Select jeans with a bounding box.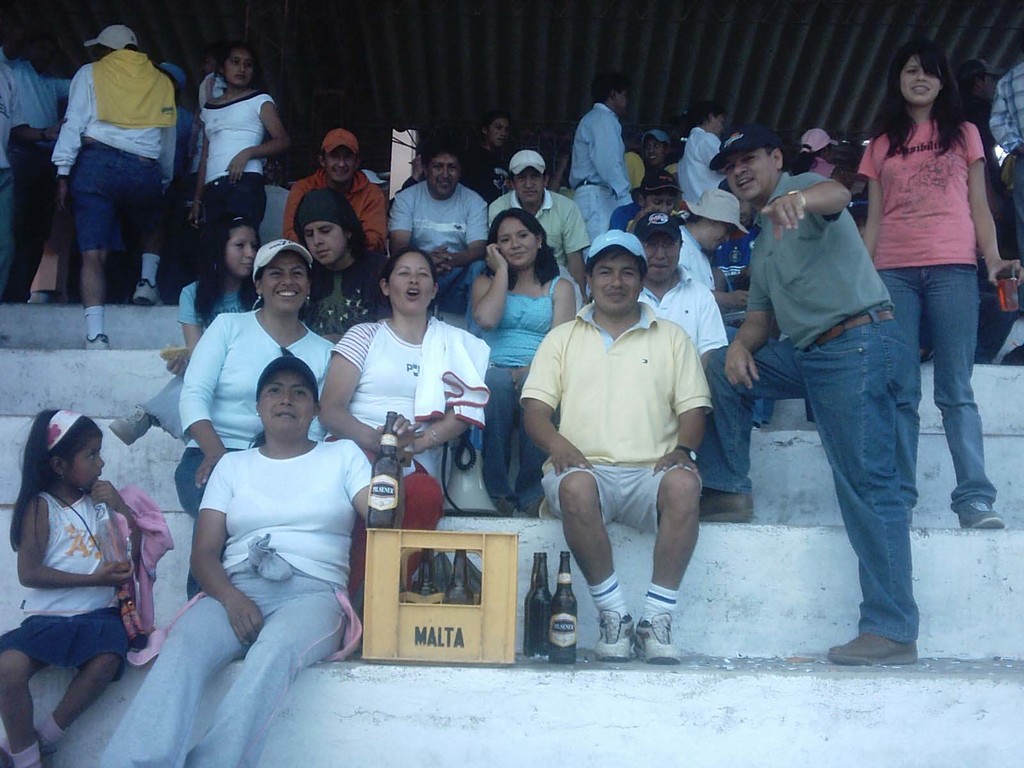
region(877, 262, 997, 510).
